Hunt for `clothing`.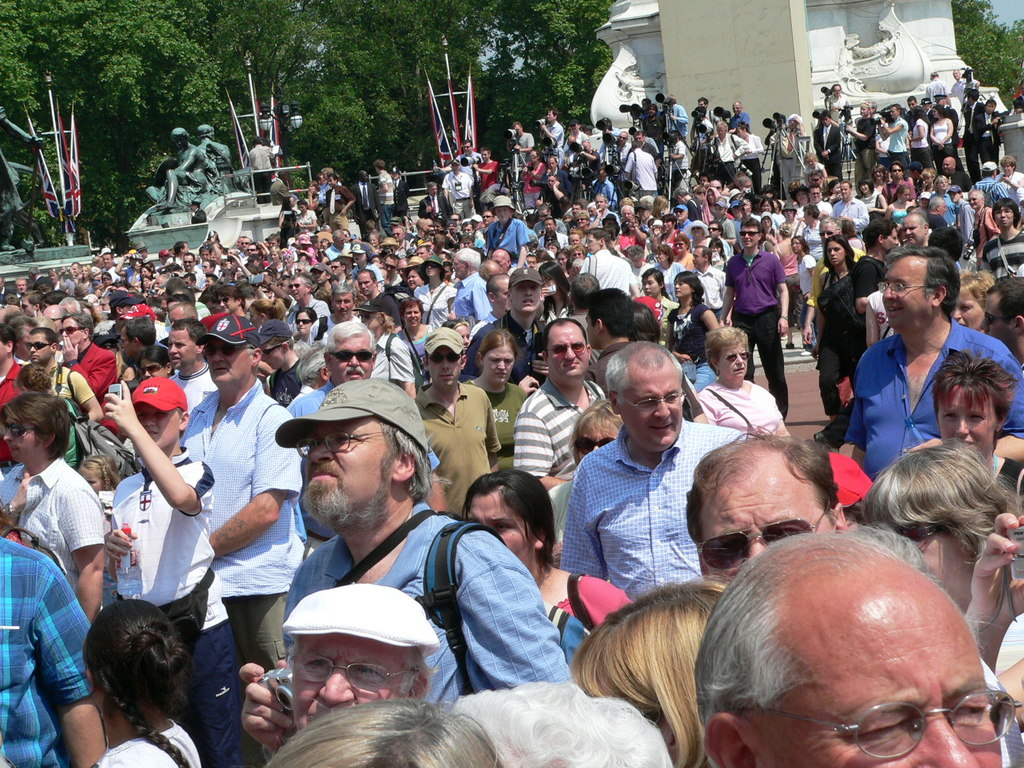
Hunted down at <box>481,161,495,193</box>.
